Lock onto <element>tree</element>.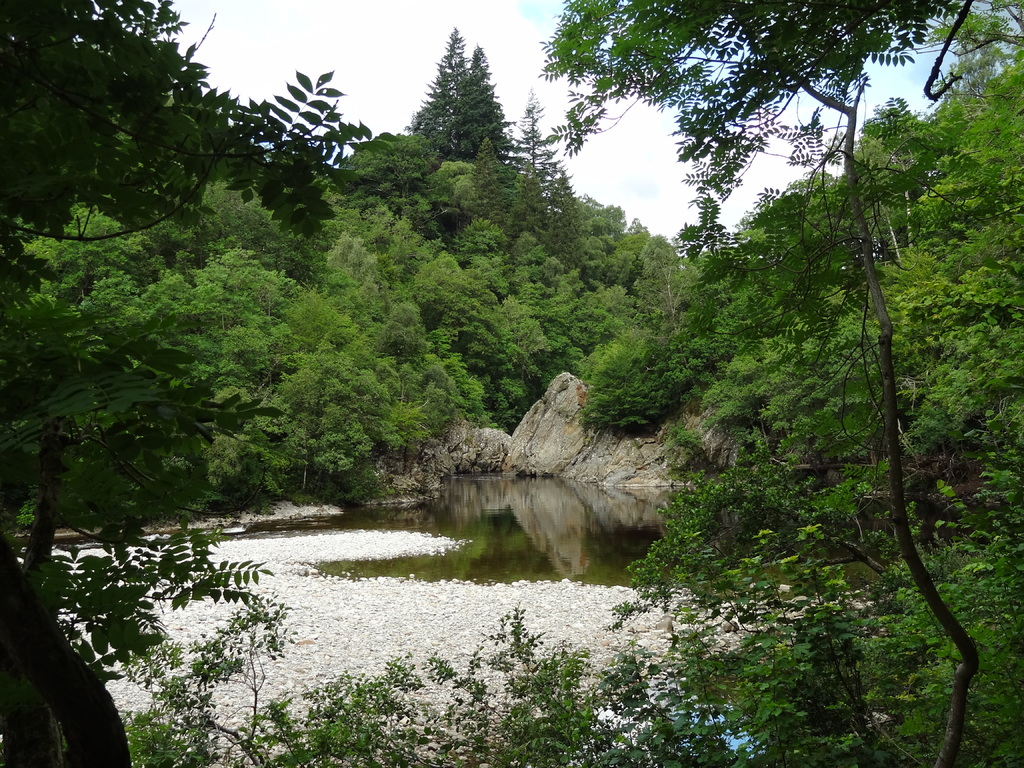
Locked: [left=582, top=219, right=744, bottom=458].
